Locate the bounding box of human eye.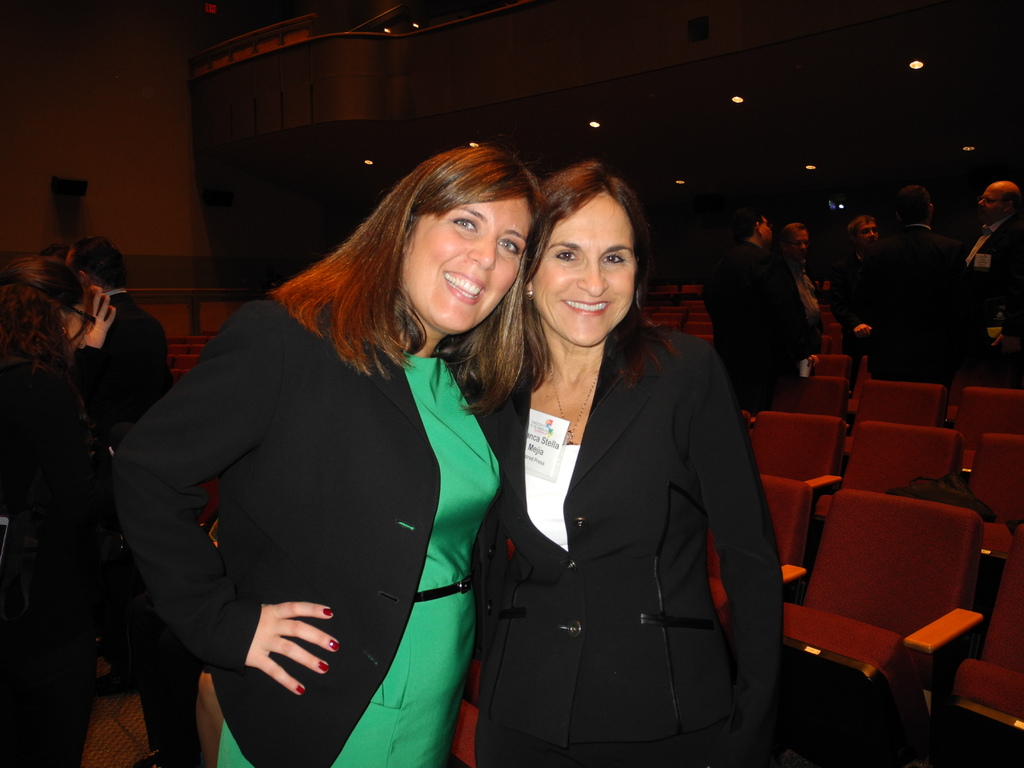
Bounding box: region(493, 235, 522, 259).
